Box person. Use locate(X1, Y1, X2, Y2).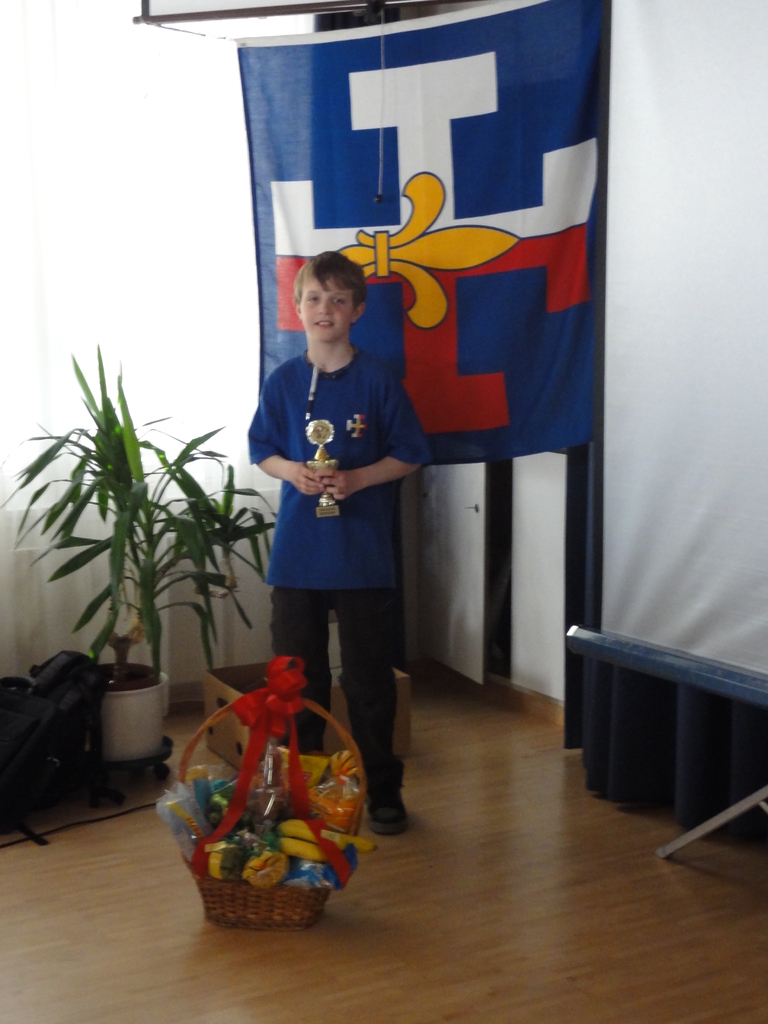
locate(245, 226, 422, 860).
